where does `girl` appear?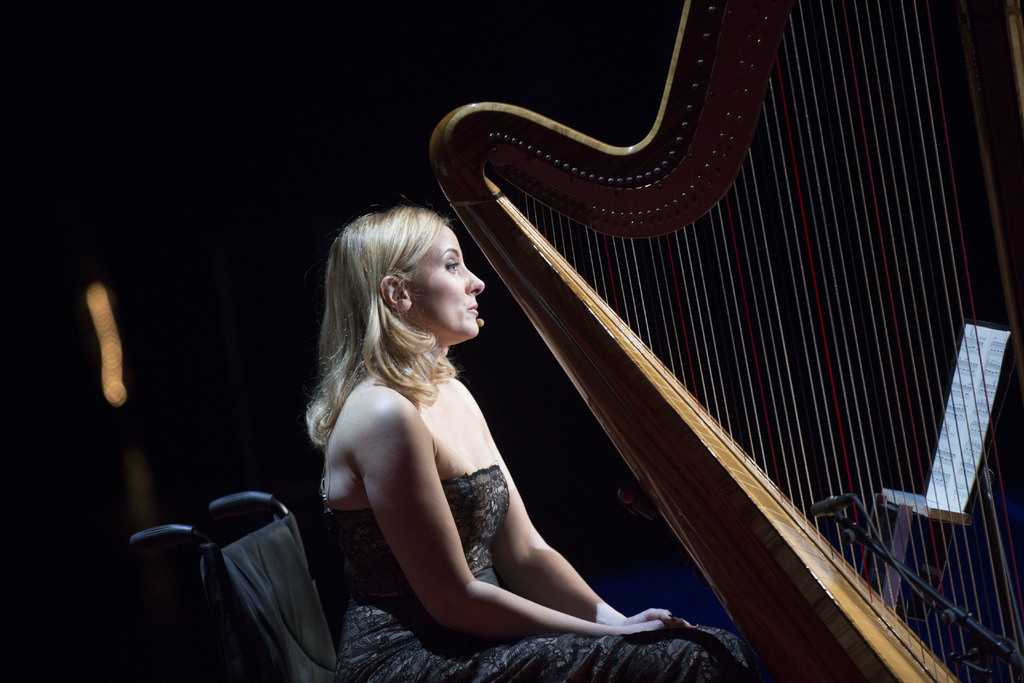
Appears at 304:204:750:682.
